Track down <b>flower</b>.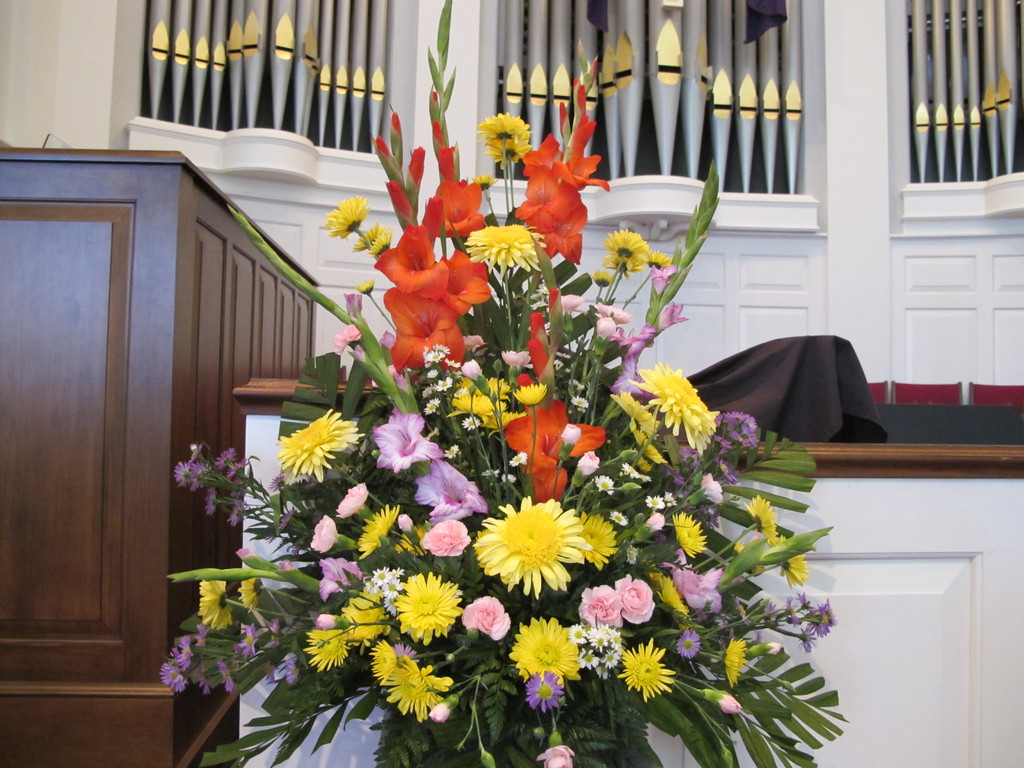
Tracked to 369/567/387/583.
